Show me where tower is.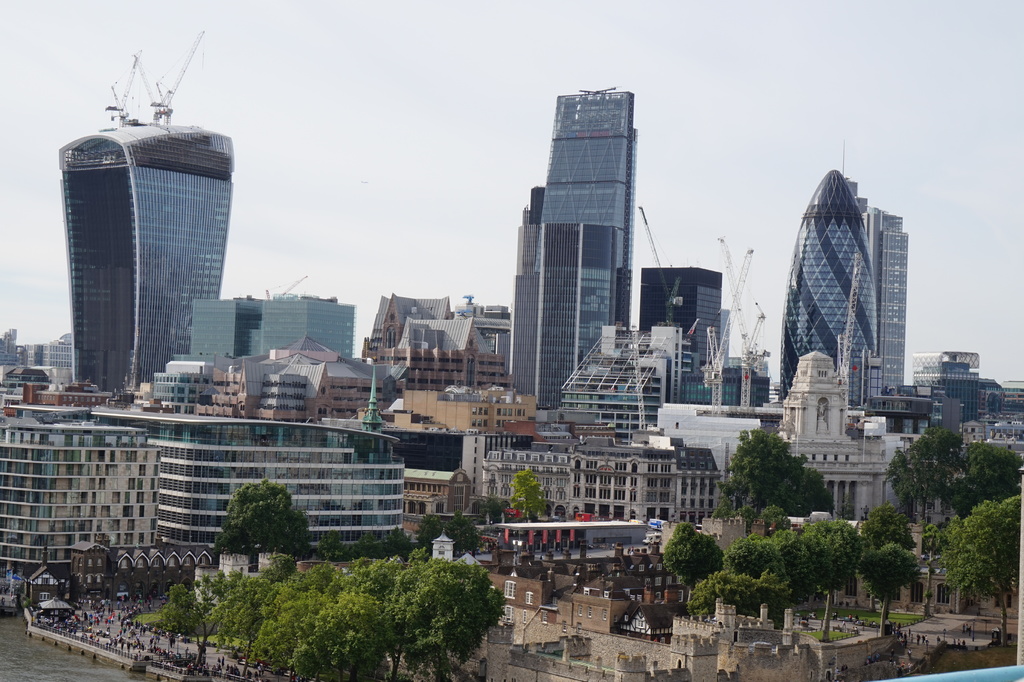
tower is at 772 163 877 410.
